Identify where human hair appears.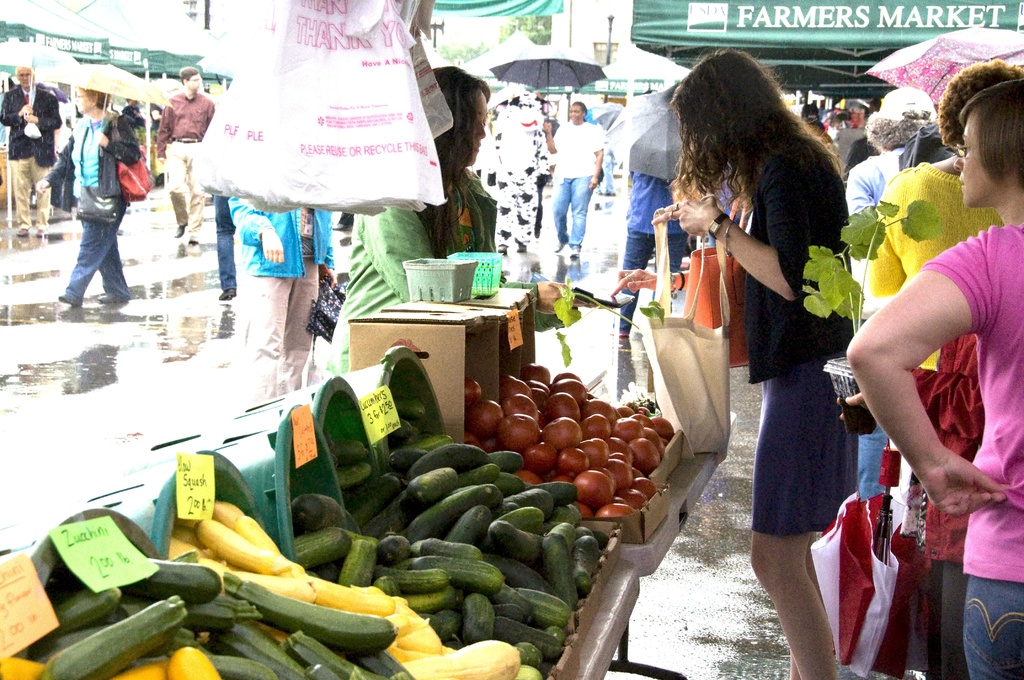
Appears at x1=663 y1=45 x2=853 y2=202.
